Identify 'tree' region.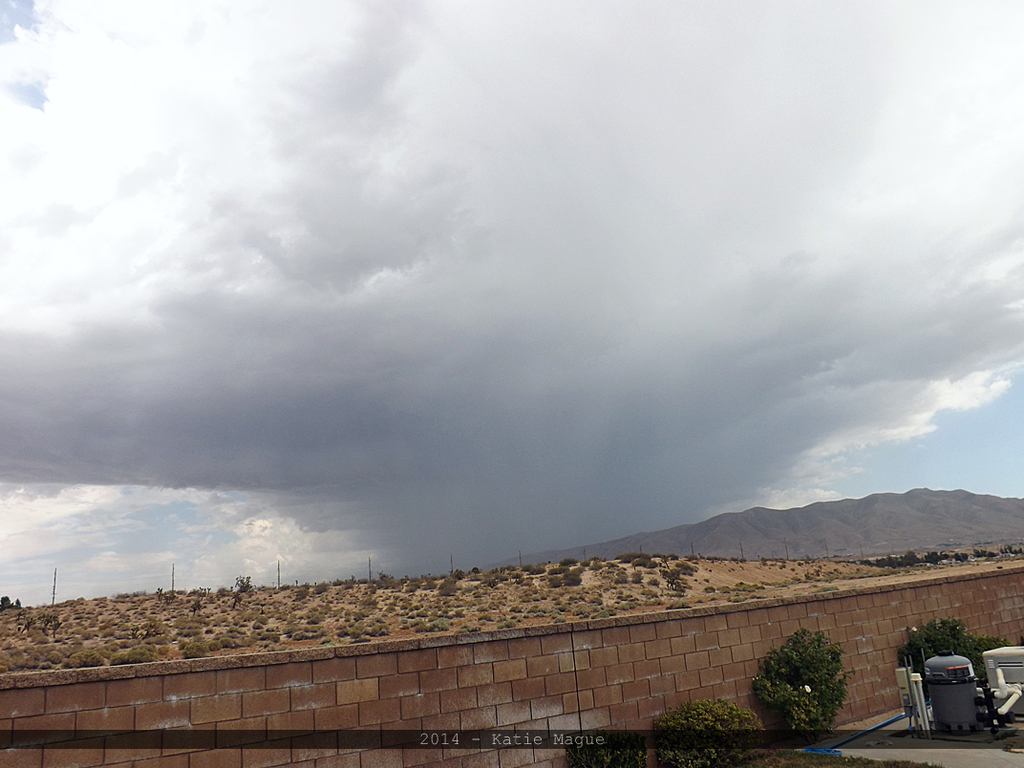
Region: region(0, 593, 25, 620).
